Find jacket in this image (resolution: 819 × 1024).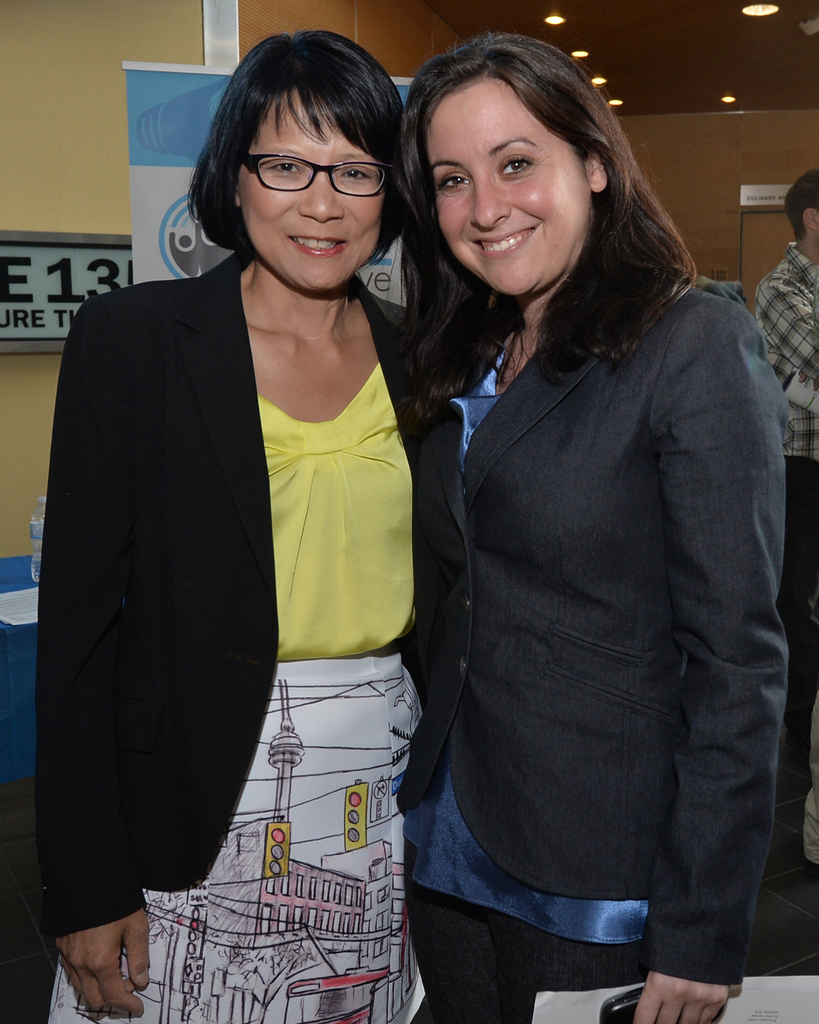
[left=18, top=147, right=452, bottom=849].
